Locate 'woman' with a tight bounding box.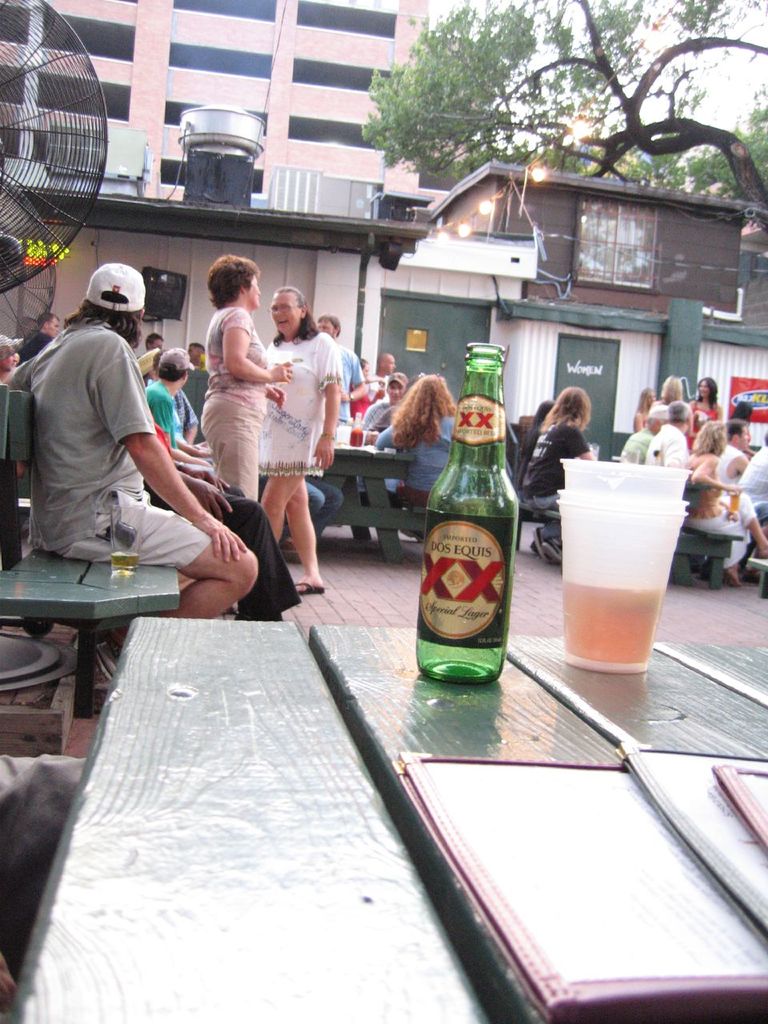
<region>375, 373, 465, 533</region>.
